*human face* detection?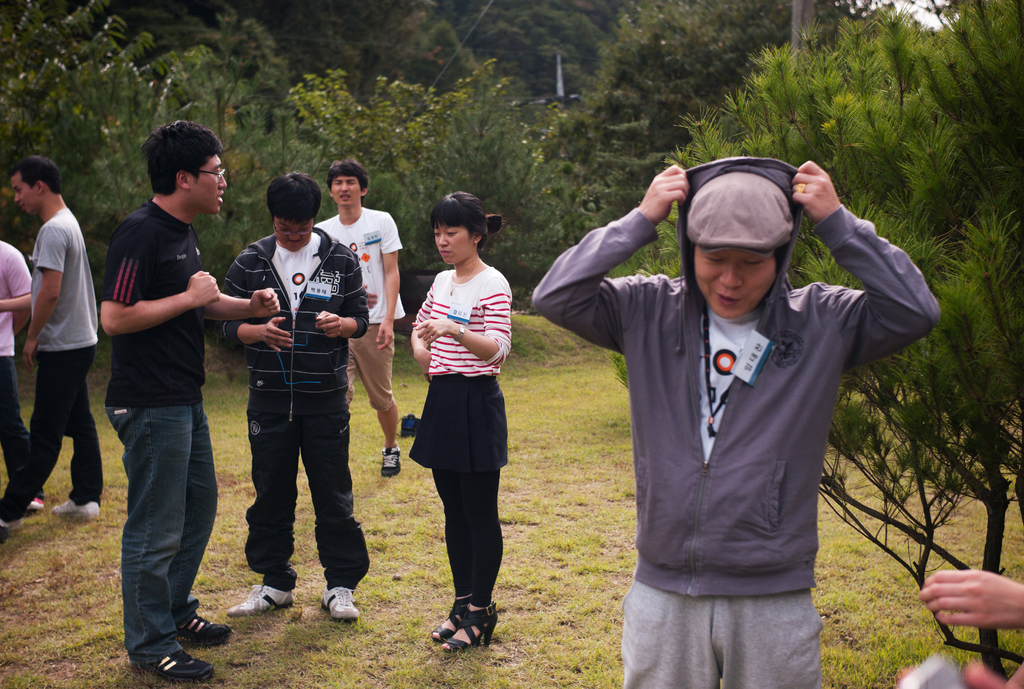
<box>194,156,228,215</box>
